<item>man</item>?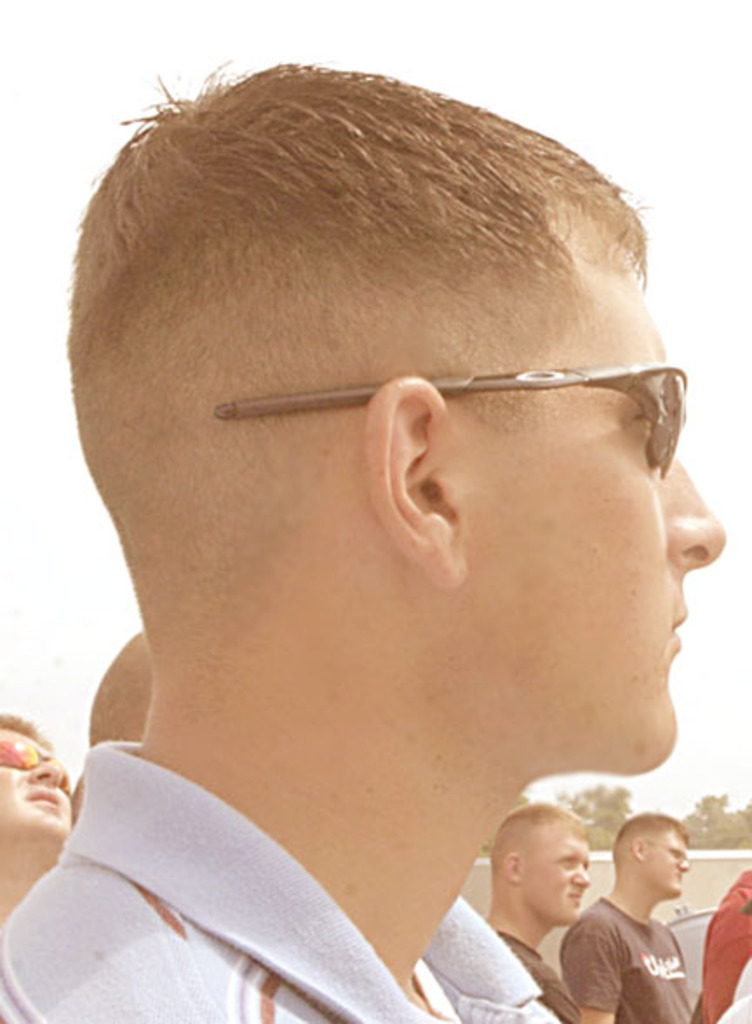
bbox(561, 806, 700, 1022)
